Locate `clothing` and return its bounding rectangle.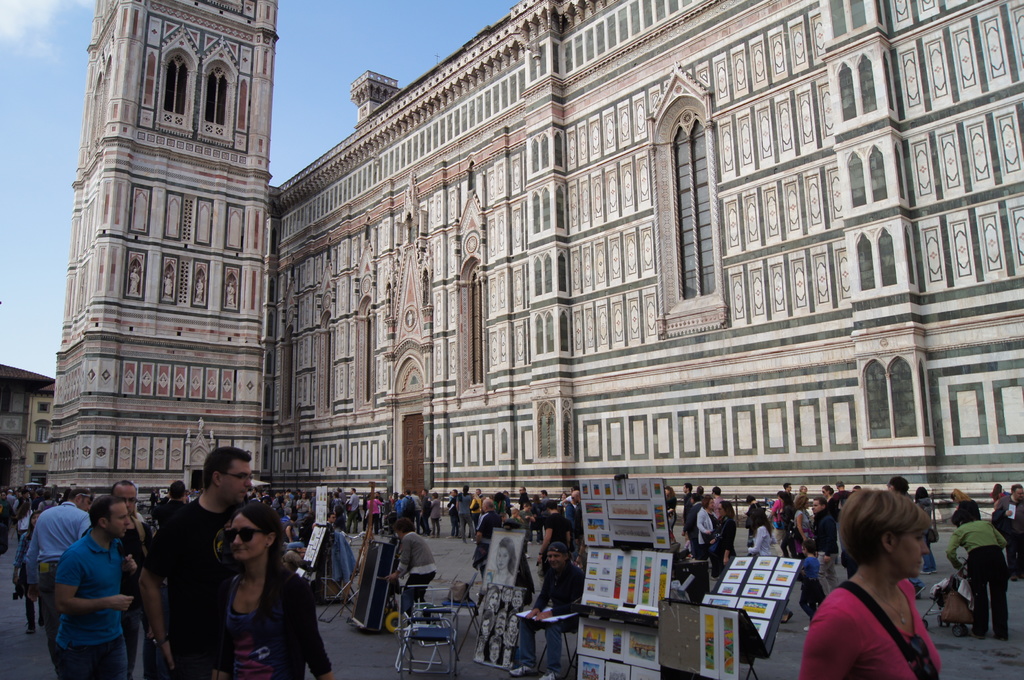
select_region(948, 518, 1011, 638).
